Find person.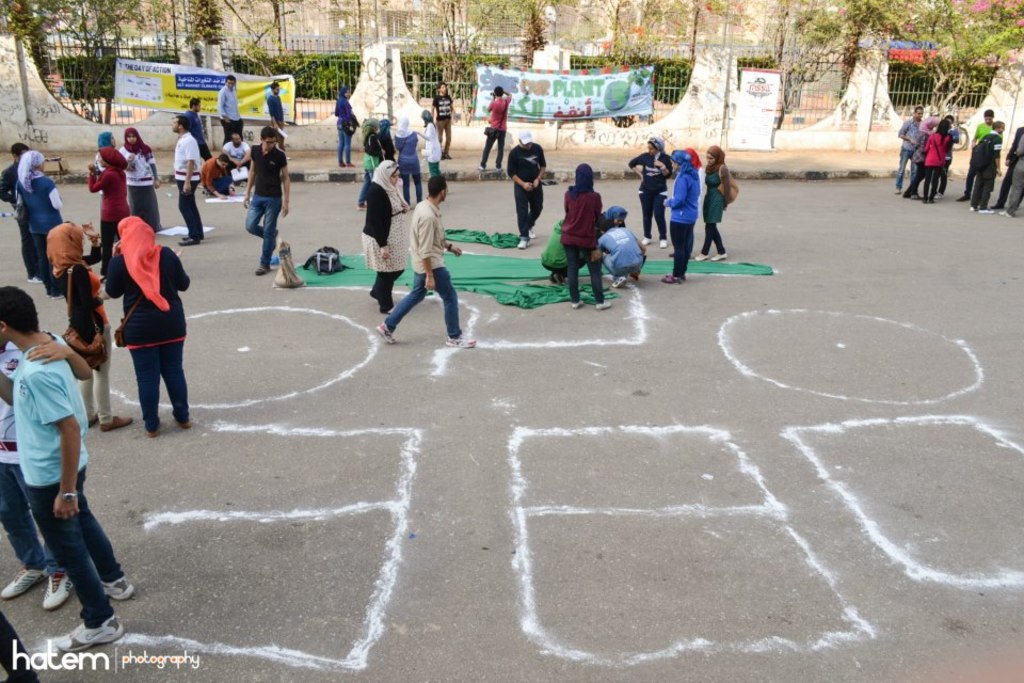
418/112/442/175.
